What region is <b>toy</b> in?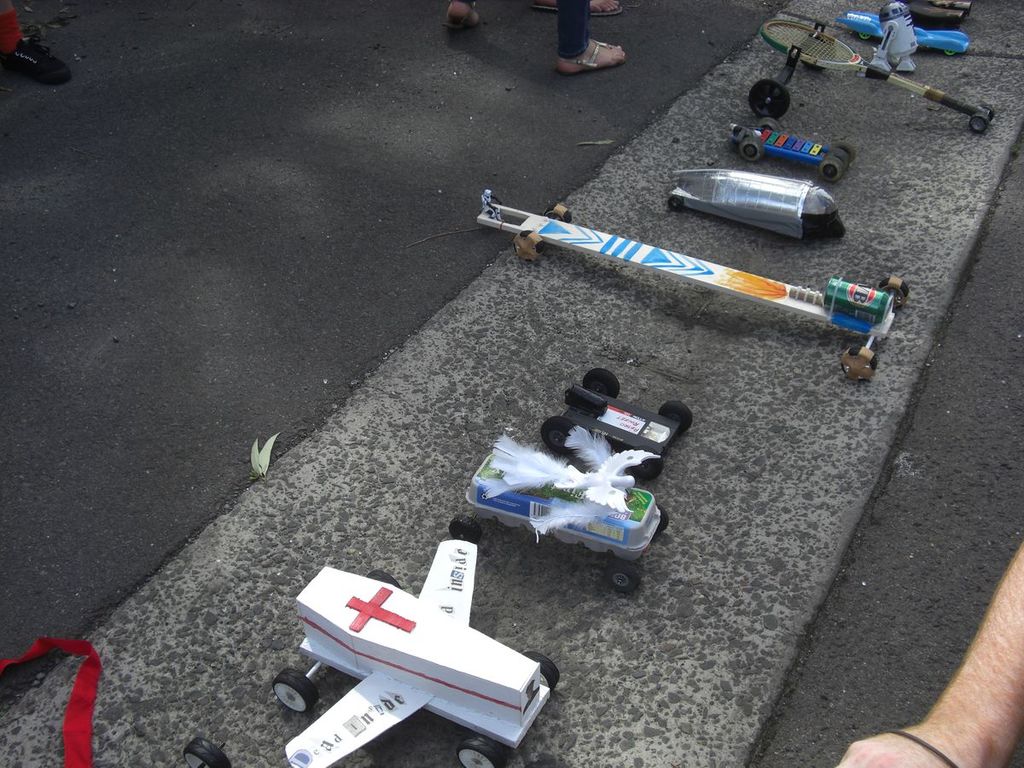
region(177, 736, 230, 767).
